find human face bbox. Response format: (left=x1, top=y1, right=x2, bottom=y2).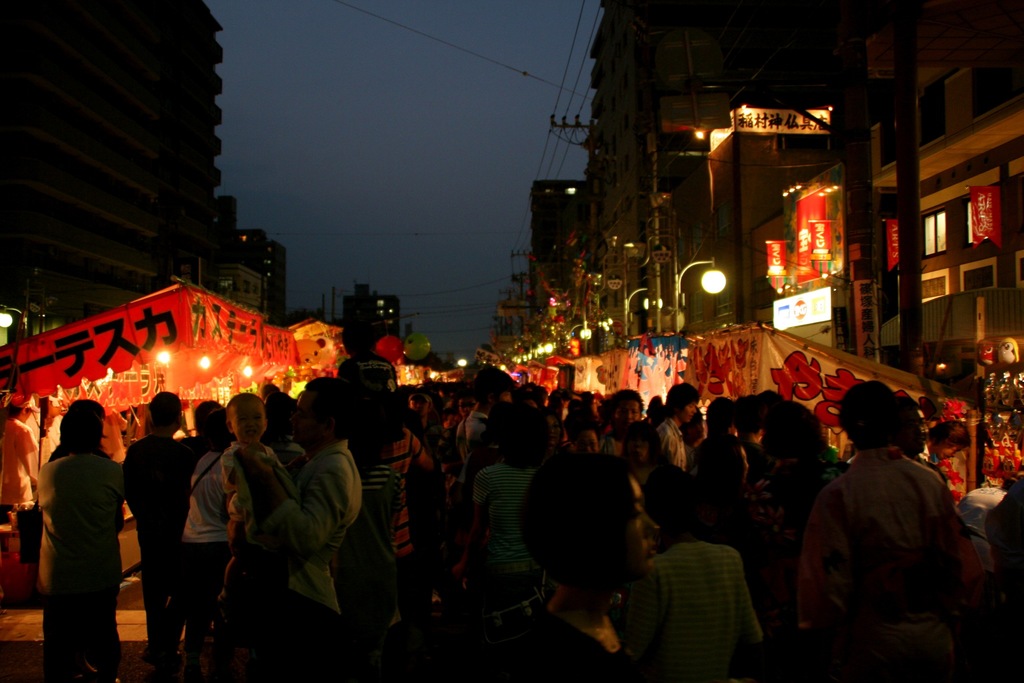
(left=575, top=429, right=596, bottom=453).
